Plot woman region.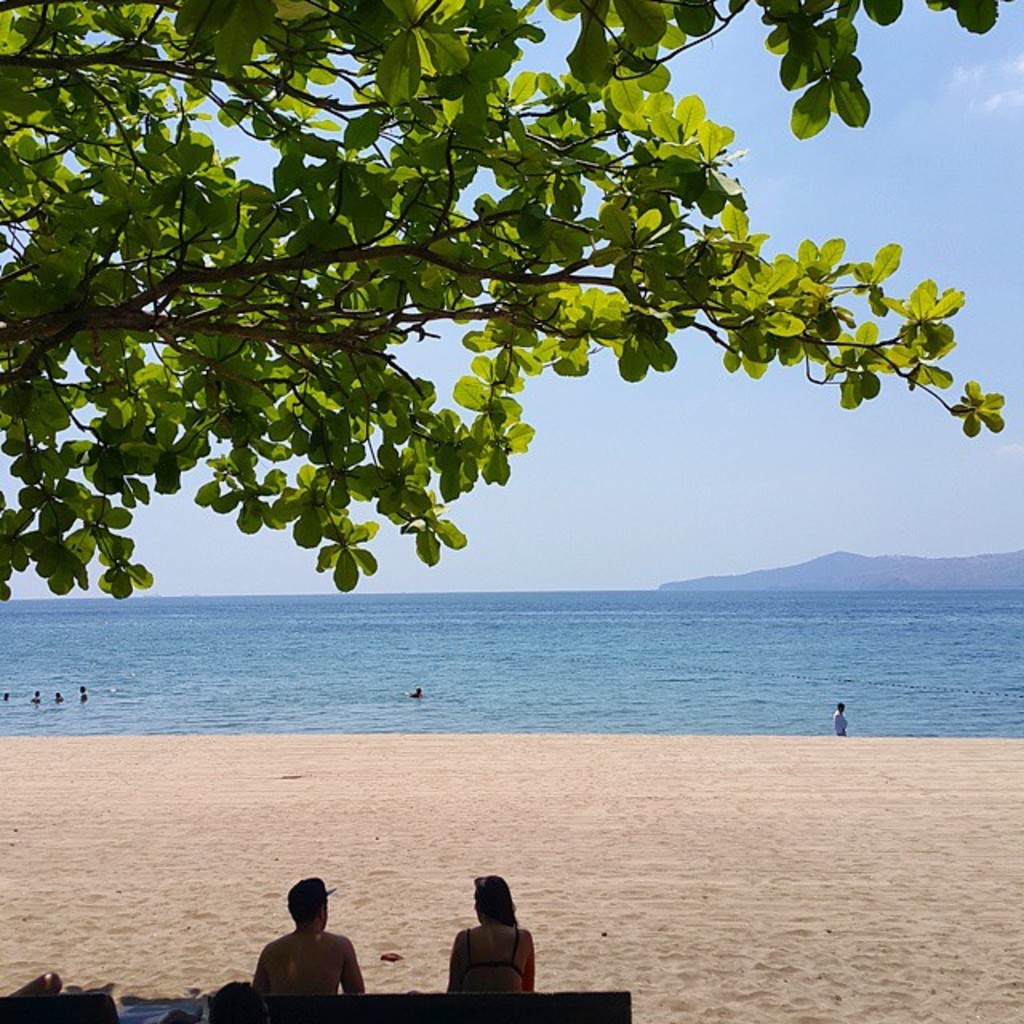
Plotted at 440, 880, 526, 1022.
